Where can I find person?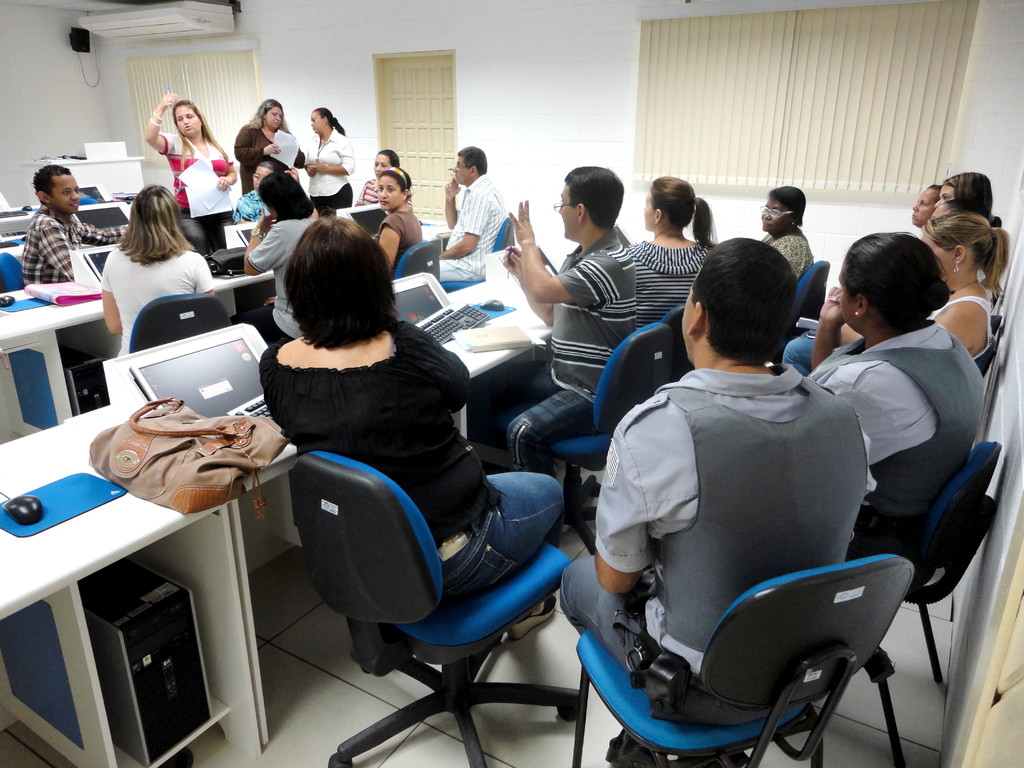
You can find it at x1=258, y1=217, x2=559, y2=643.
